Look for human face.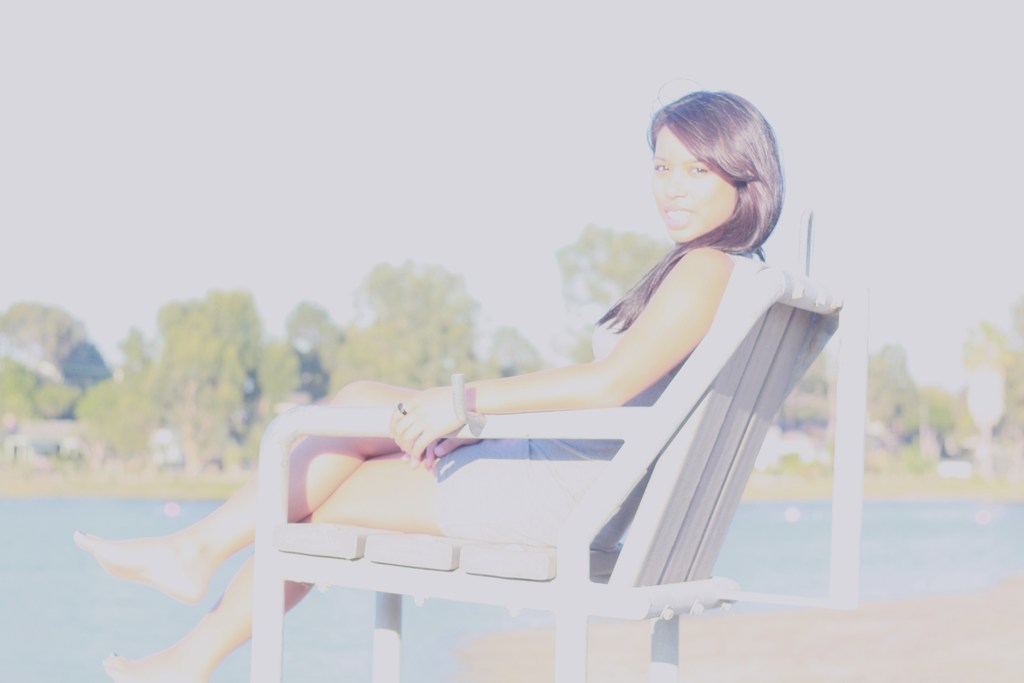
Found: 650, 128, 735, 245.
